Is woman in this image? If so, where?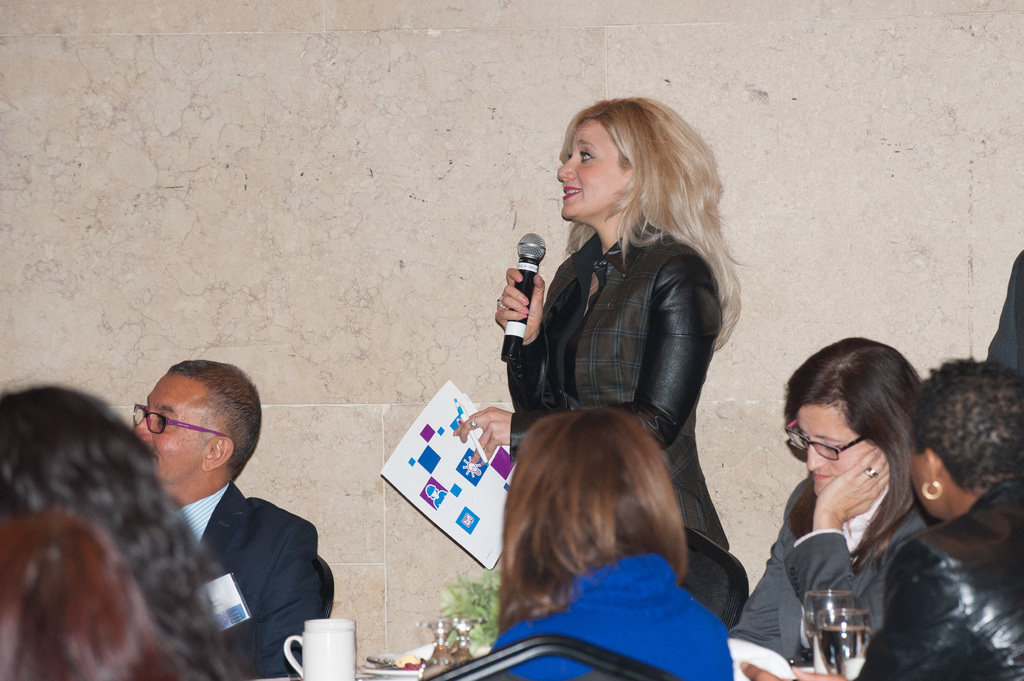
Yes, at (left=740, top=351, right=1023, bottom=680).
